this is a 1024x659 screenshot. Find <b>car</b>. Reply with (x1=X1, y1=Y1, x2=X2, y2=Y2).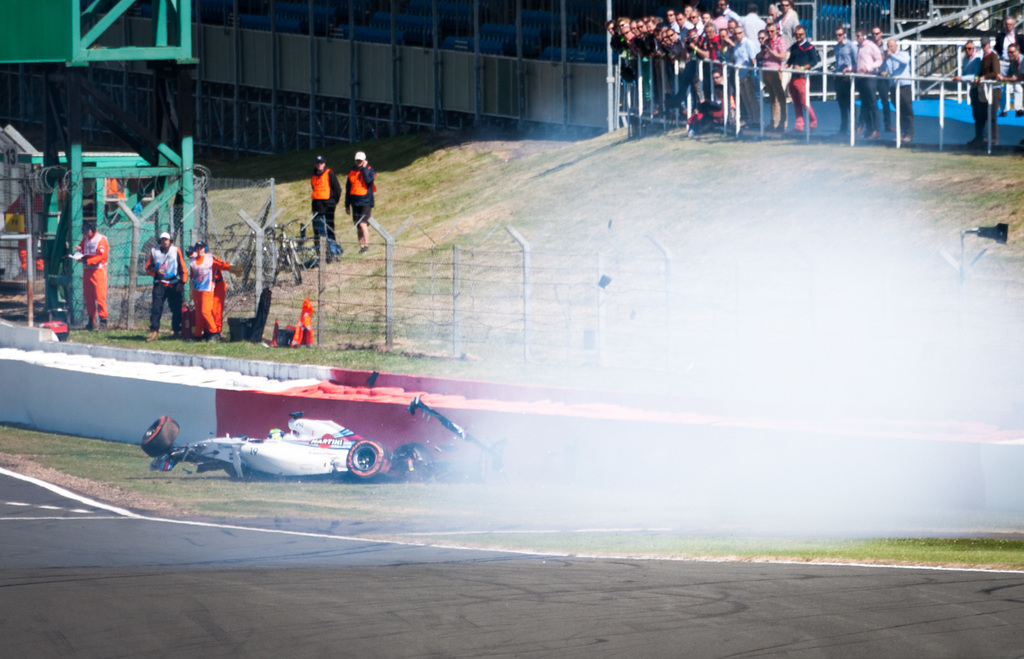
(x1=137, y1=389, x2=509, y2=483).
